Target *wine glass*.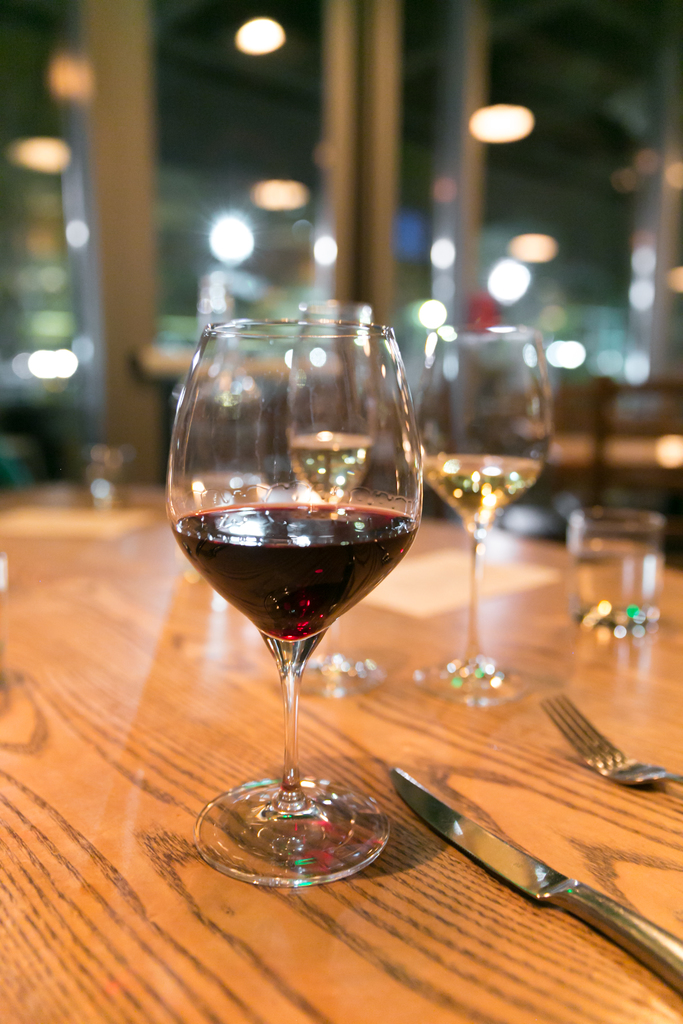
Target region: (168,311,429,892).
